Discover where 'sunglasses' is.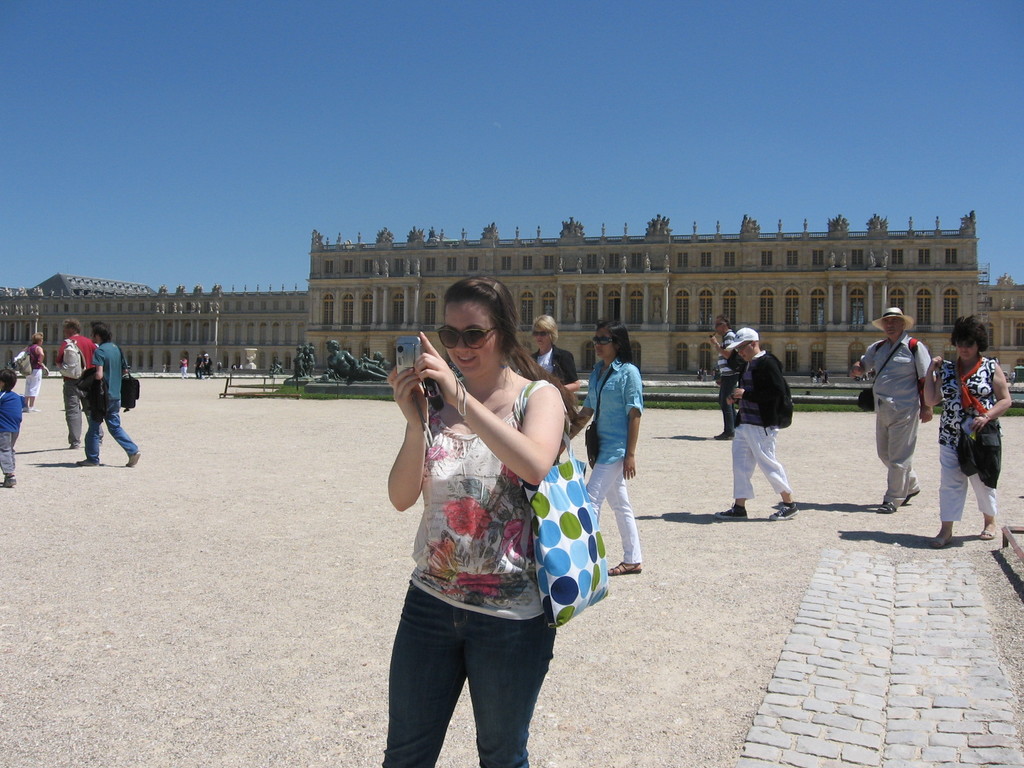
Discovered at select_region(433, 318, 502, 356).
